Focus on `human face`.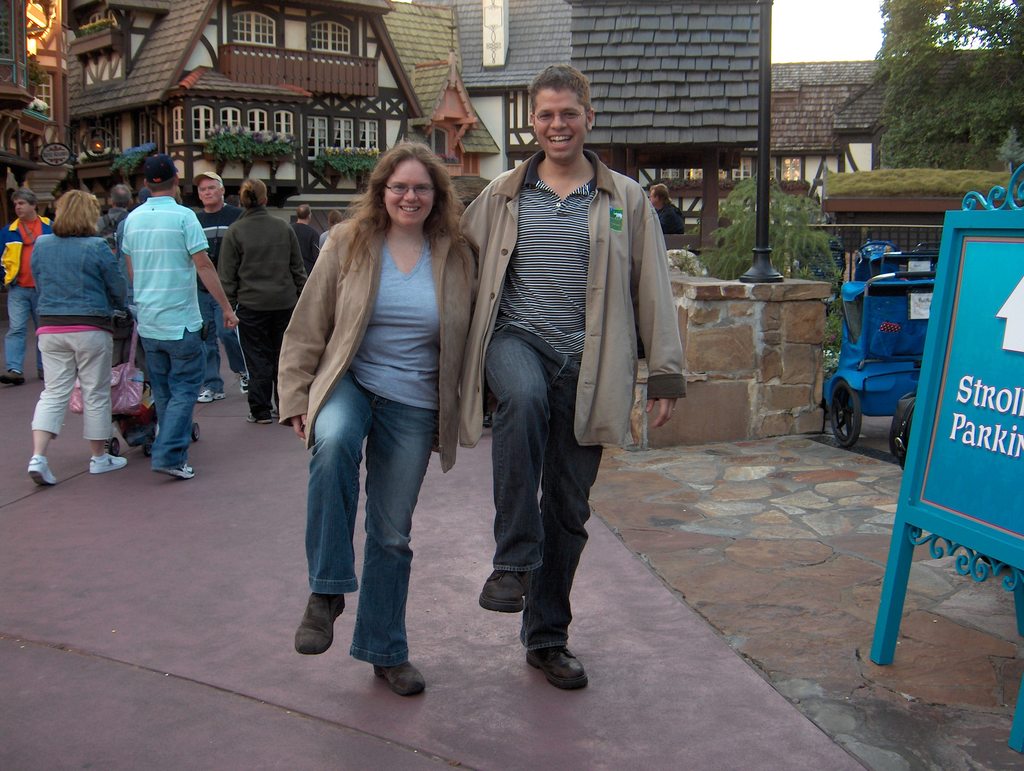
Focused at box=[531, 88, 583, 155].
